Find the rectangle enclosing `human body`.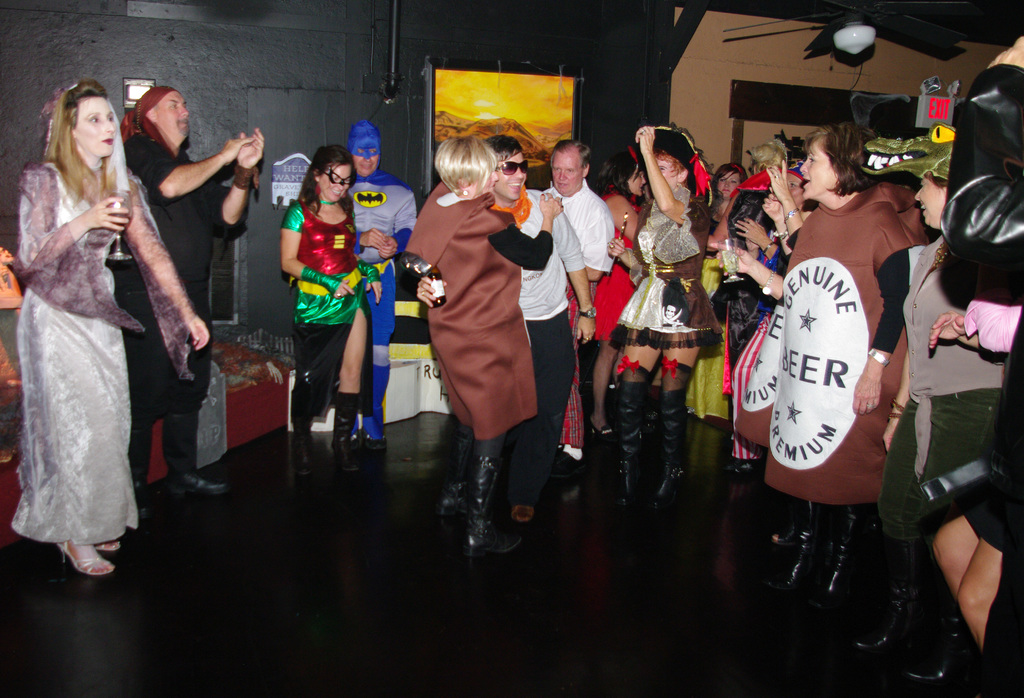
129,128,266,516.
